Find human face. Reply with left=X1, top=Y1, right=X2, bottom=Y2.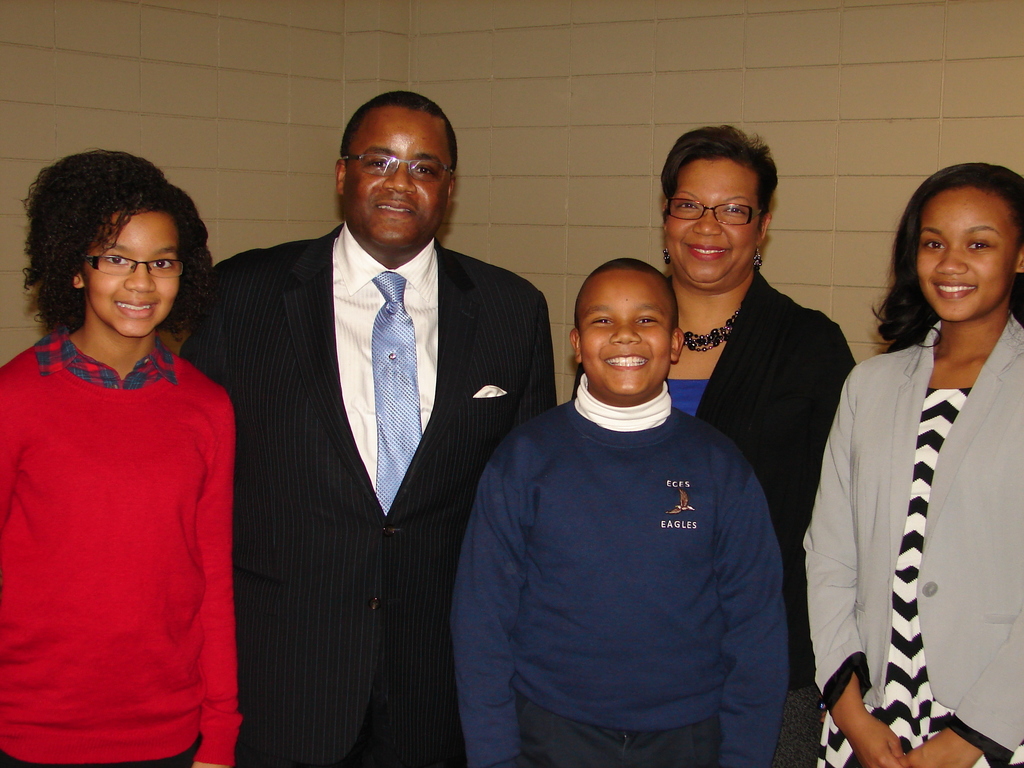
left=916, top=187, right=1021, bottom=324.
